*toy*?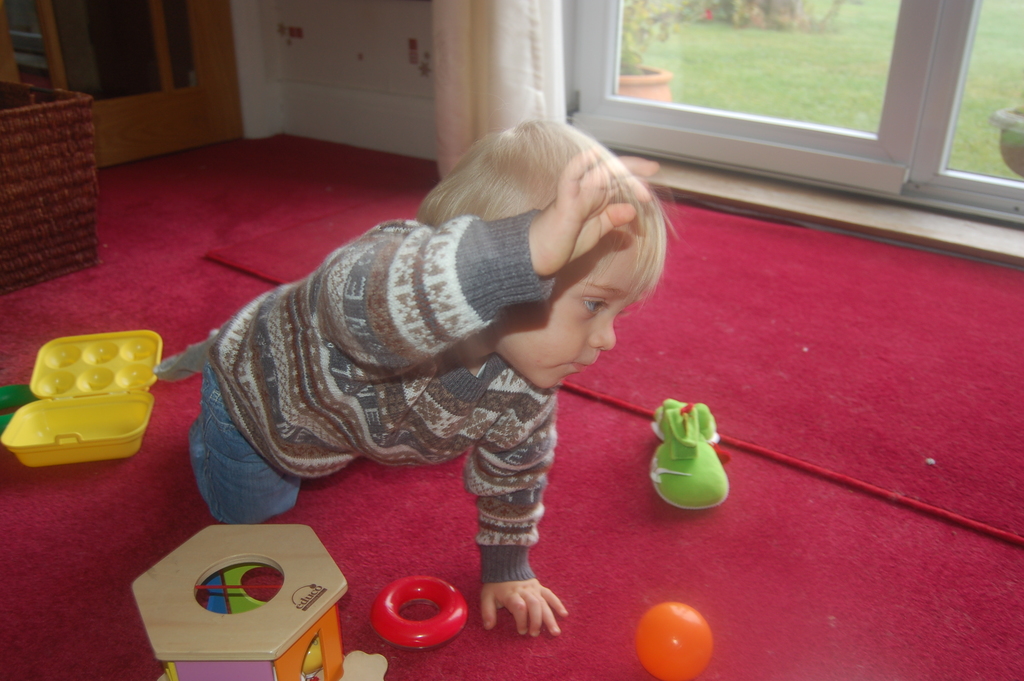
132 523 383 680
